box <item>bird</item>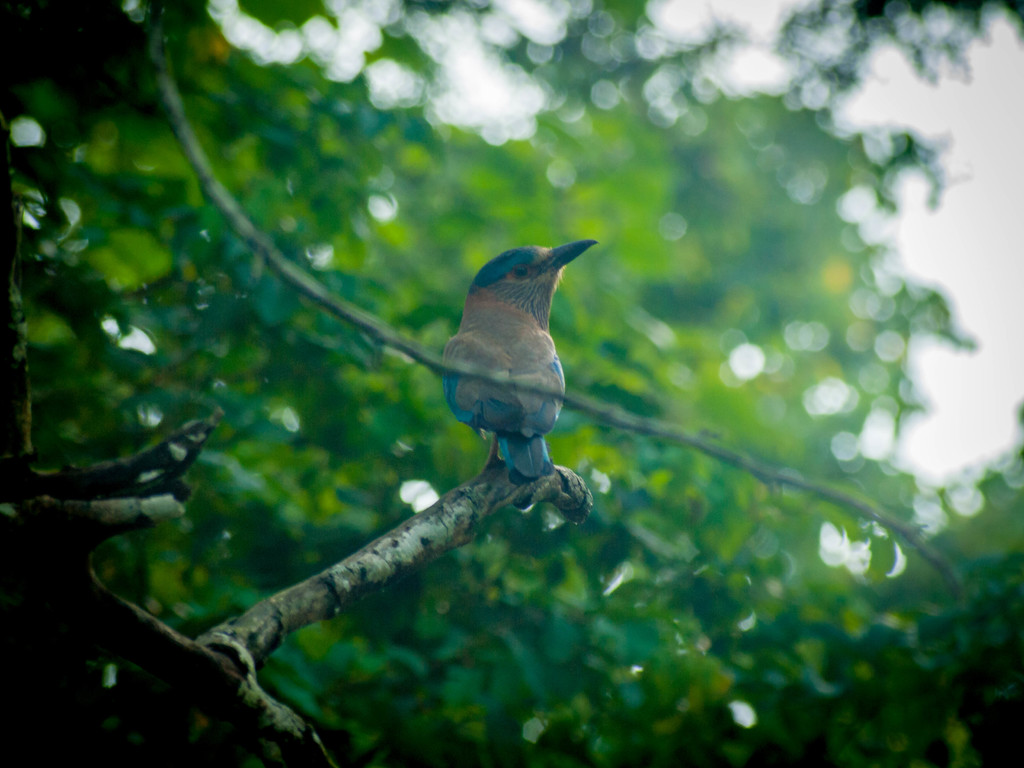
<region>416, 227, 598, 515</region>
